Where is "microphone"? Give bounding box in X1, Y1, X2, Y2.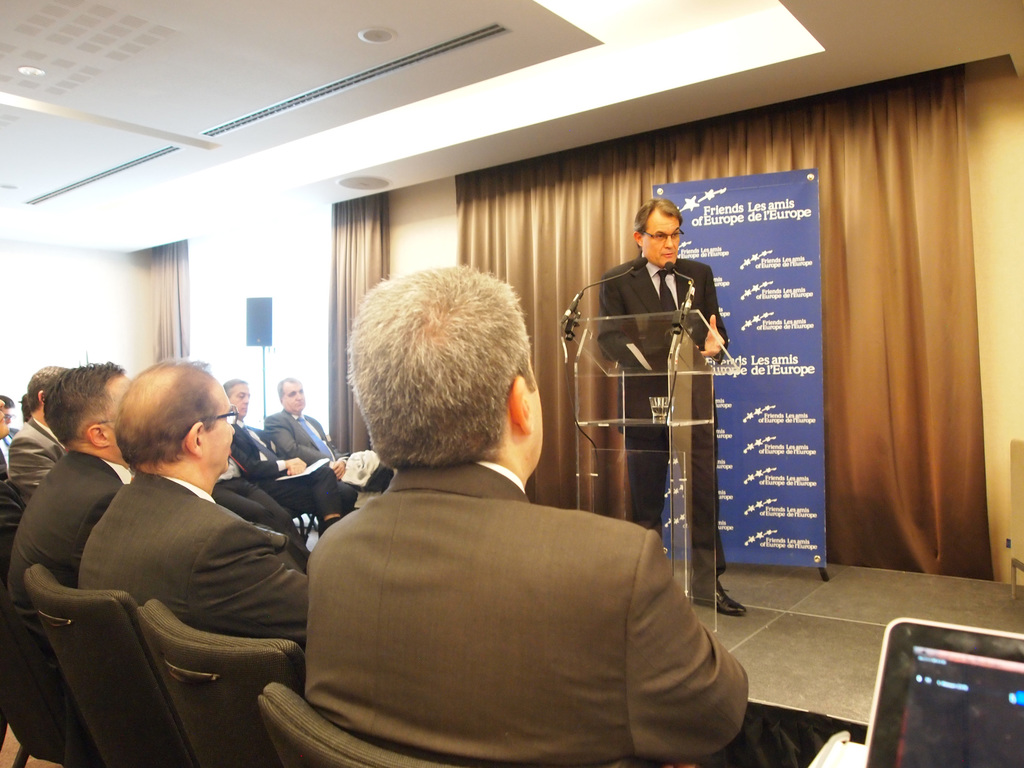
661, 258, 695, 301.
